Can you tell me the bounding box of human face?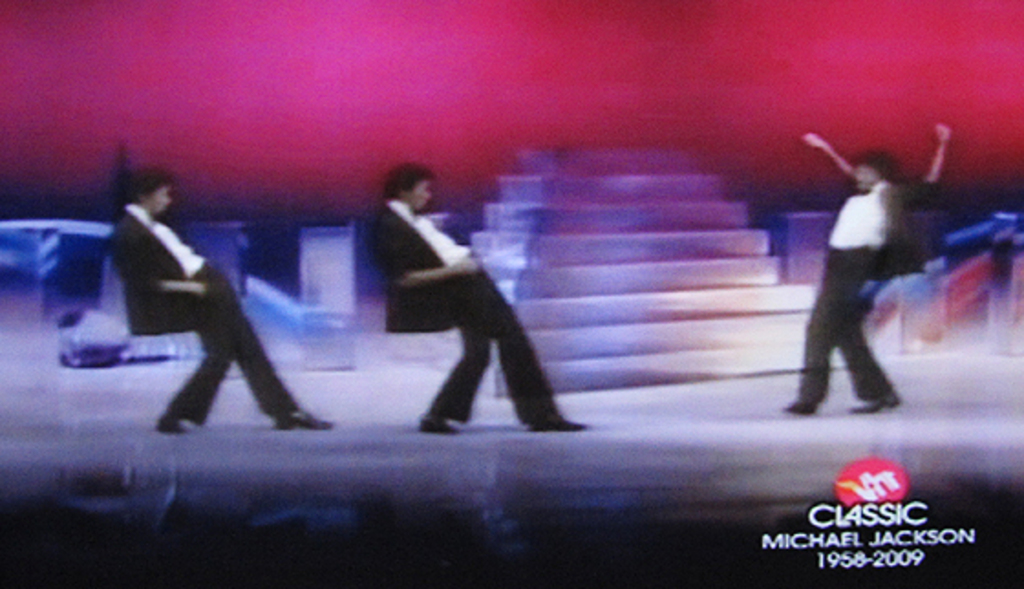
locate(410, 177, 430, 212).
